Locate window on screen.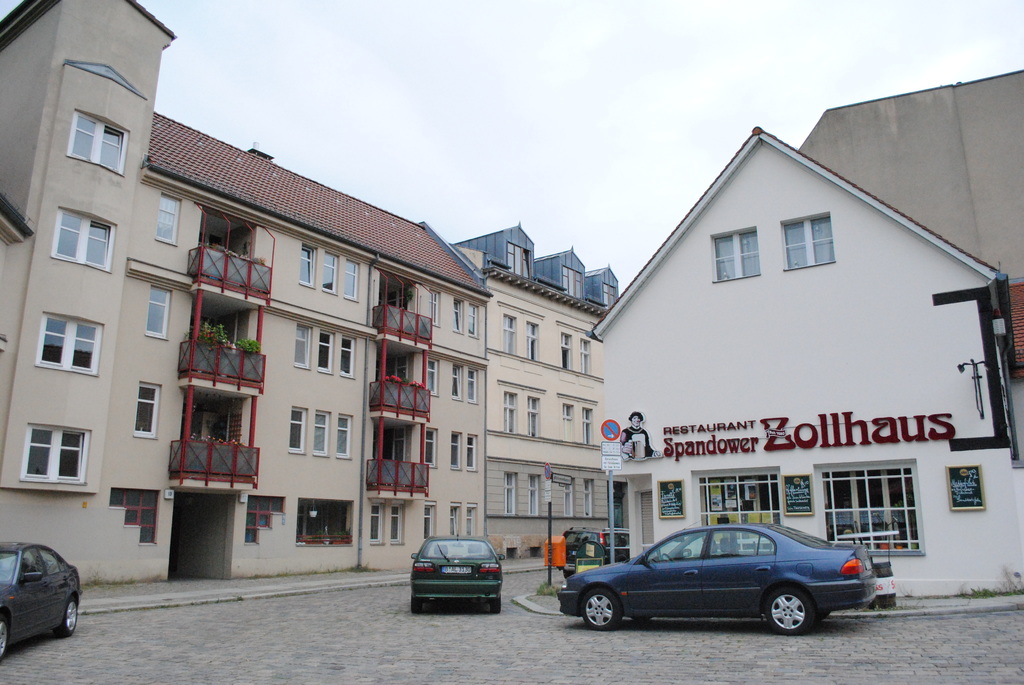
On screen at (815, 461, 924, 556).
